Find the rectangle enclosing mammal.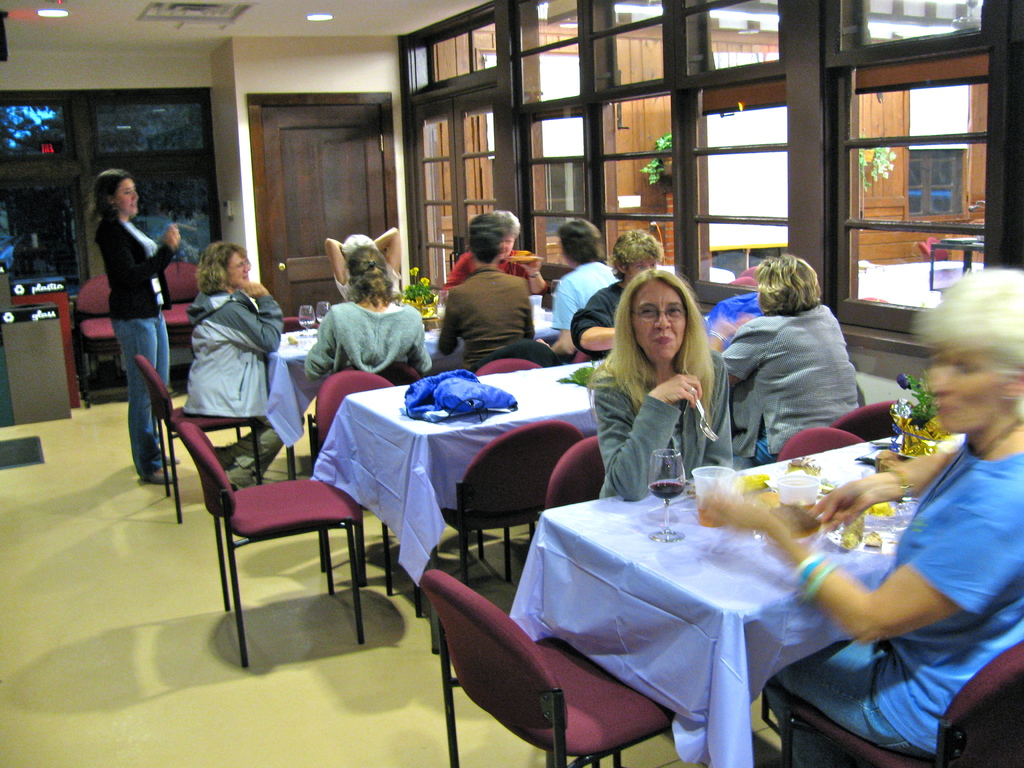
rect(588, 269, 733, 499).
